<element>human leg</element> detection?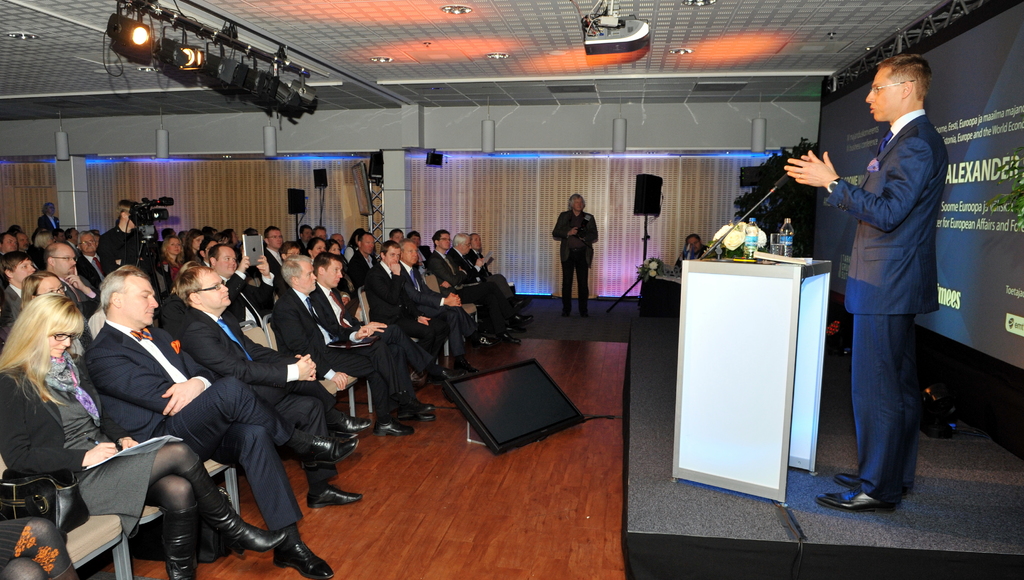
bbox(279, 433, 359, 505)
